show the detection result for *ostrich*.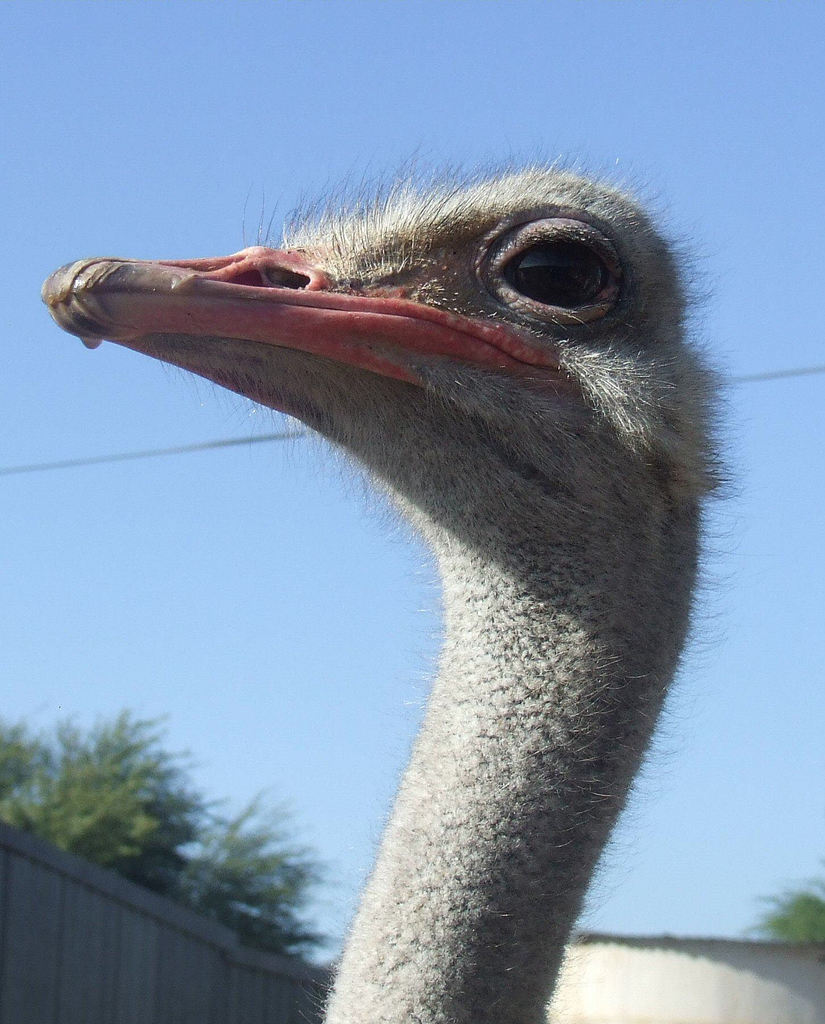
(38,161,740,1023).
